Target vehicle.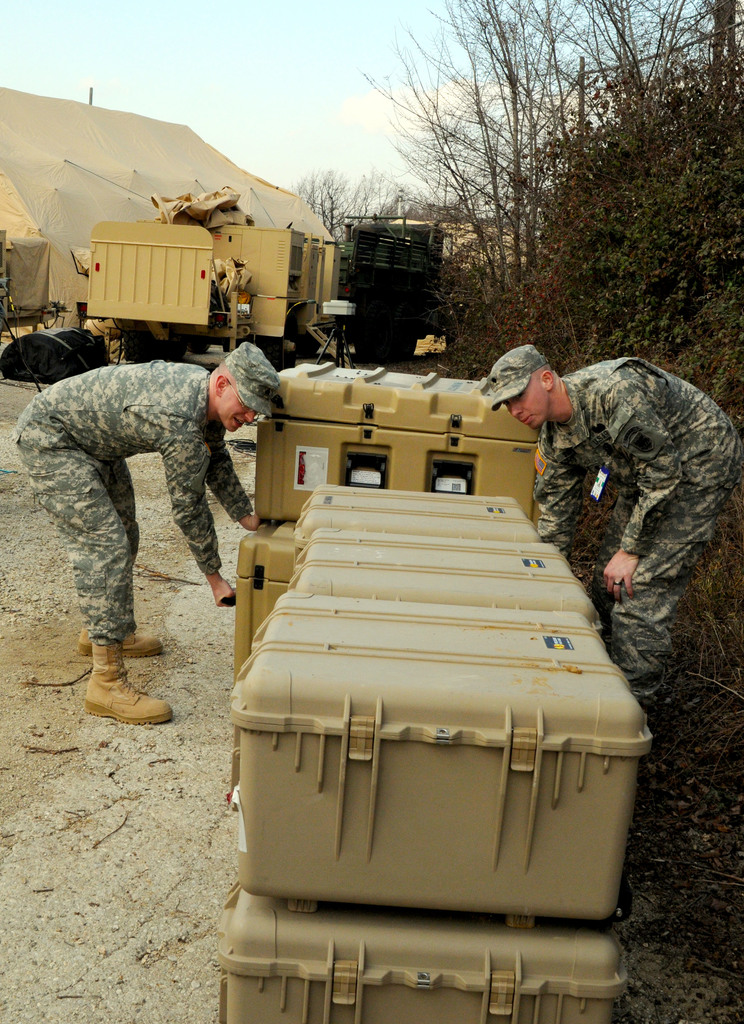
Target region: (left=334, top=225, right=472, bottom=358).
